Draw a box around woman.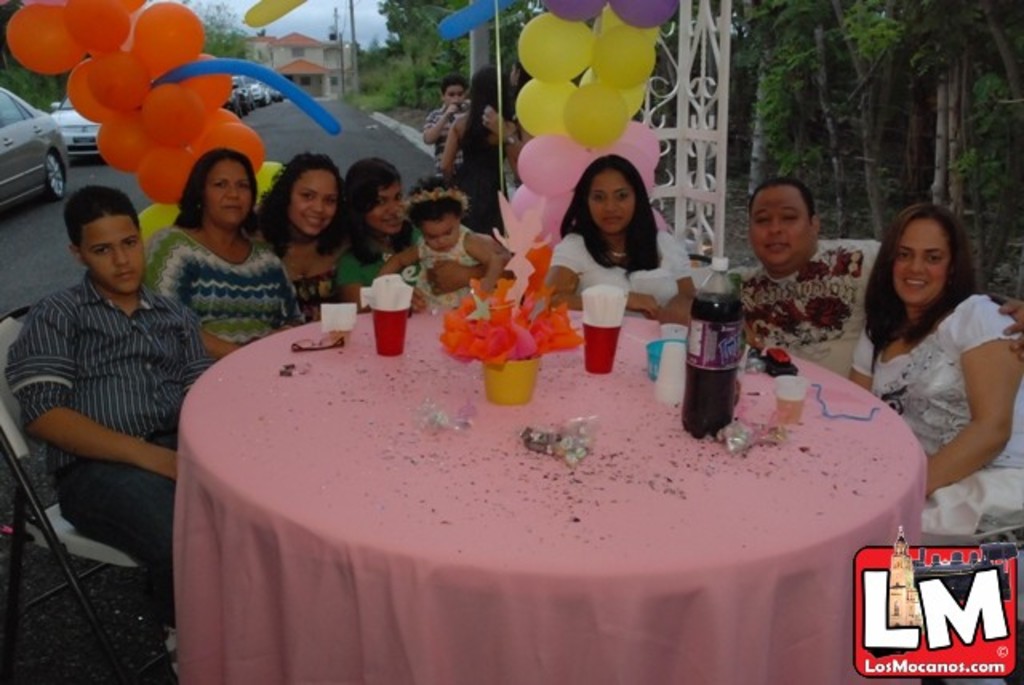
[131,152,306,357].
